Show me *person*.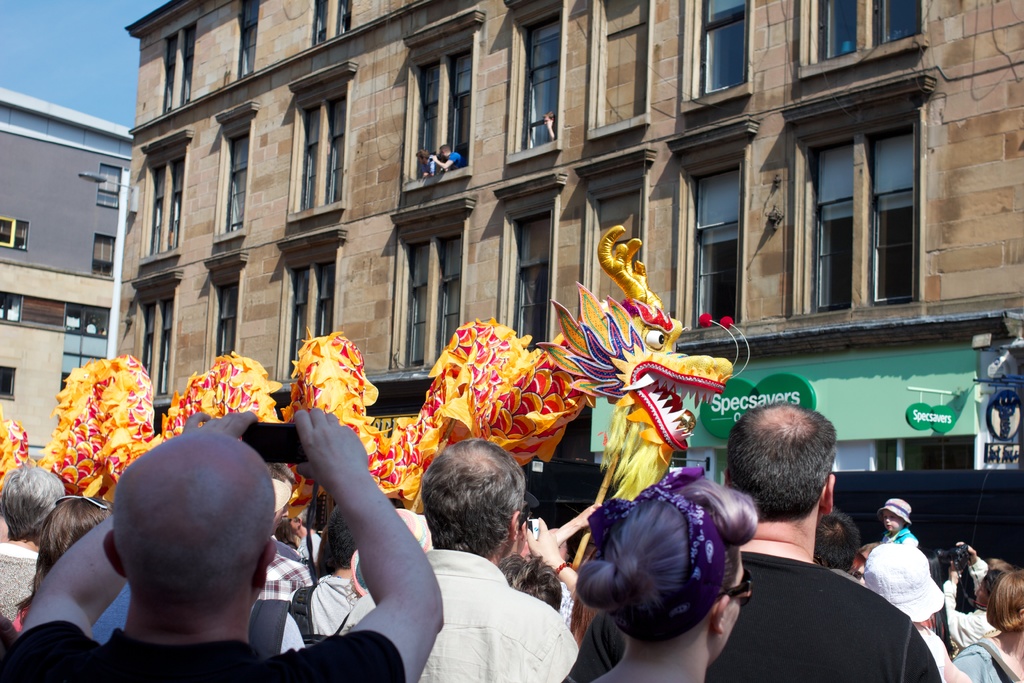
*person* is here: [x1=811, y1=520, x2=865, y2=573].
